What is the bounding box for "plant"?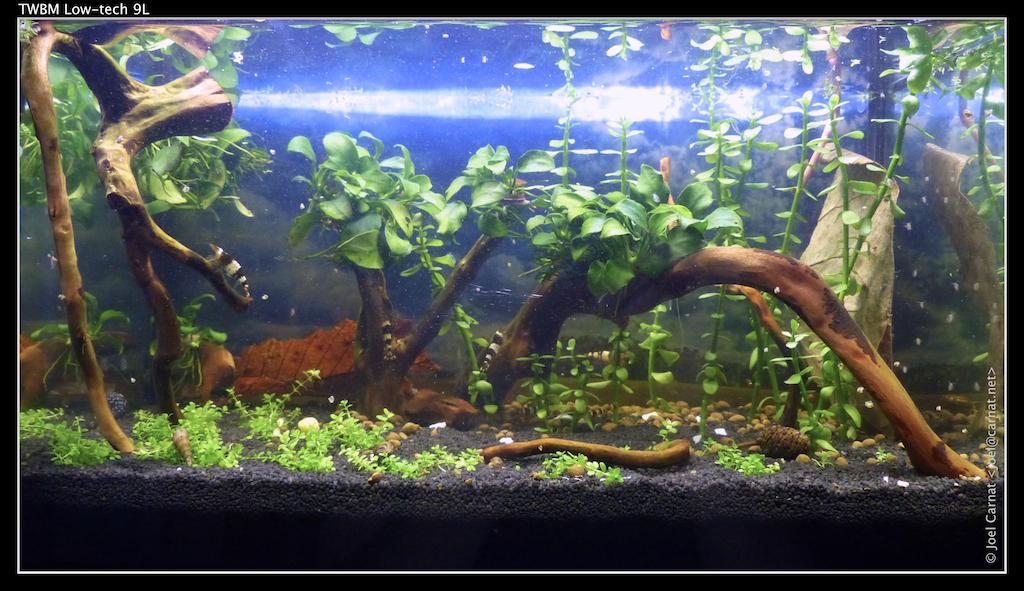
276, 123, 558, 422.
